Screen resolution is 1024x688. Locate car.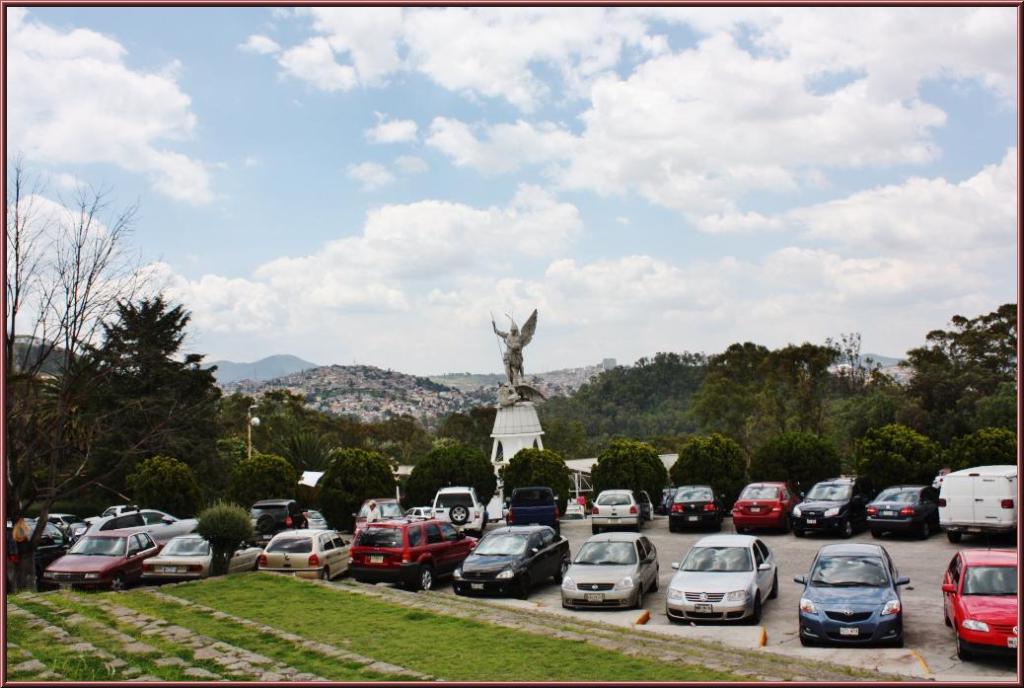
{"left": 263, "top": 530, "right": 349, "bottom": 582}.
